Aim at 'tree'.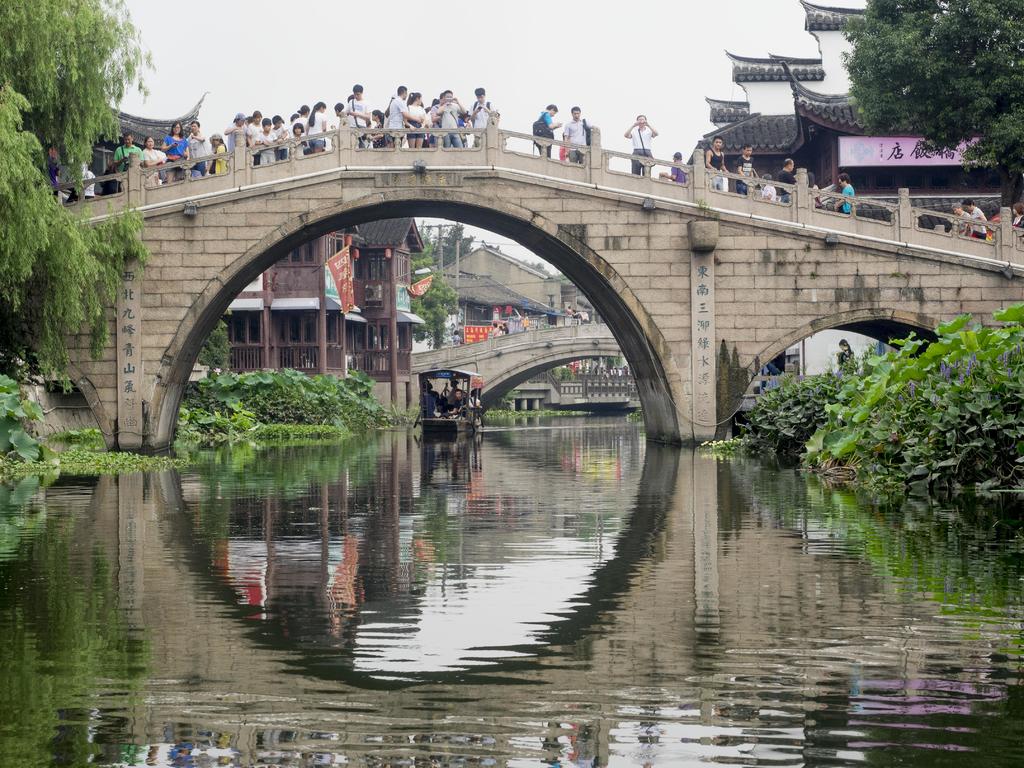
Aimed at <bbox>0, 0, 157, 401</bbox>.
